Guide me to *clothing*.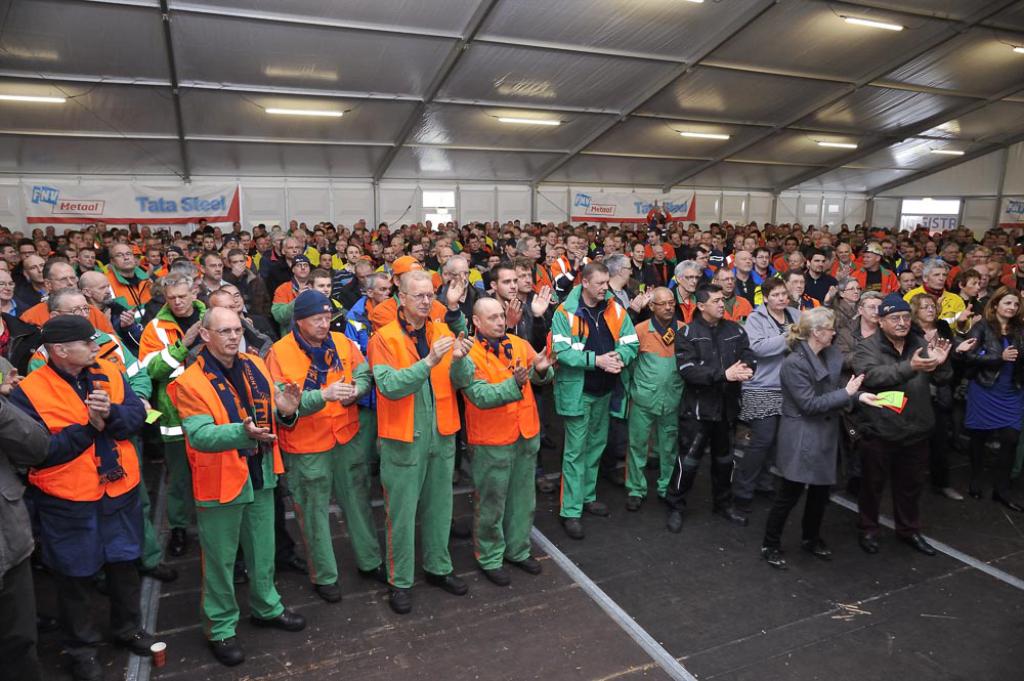
Guidance: (466, 269, 486, 292).
